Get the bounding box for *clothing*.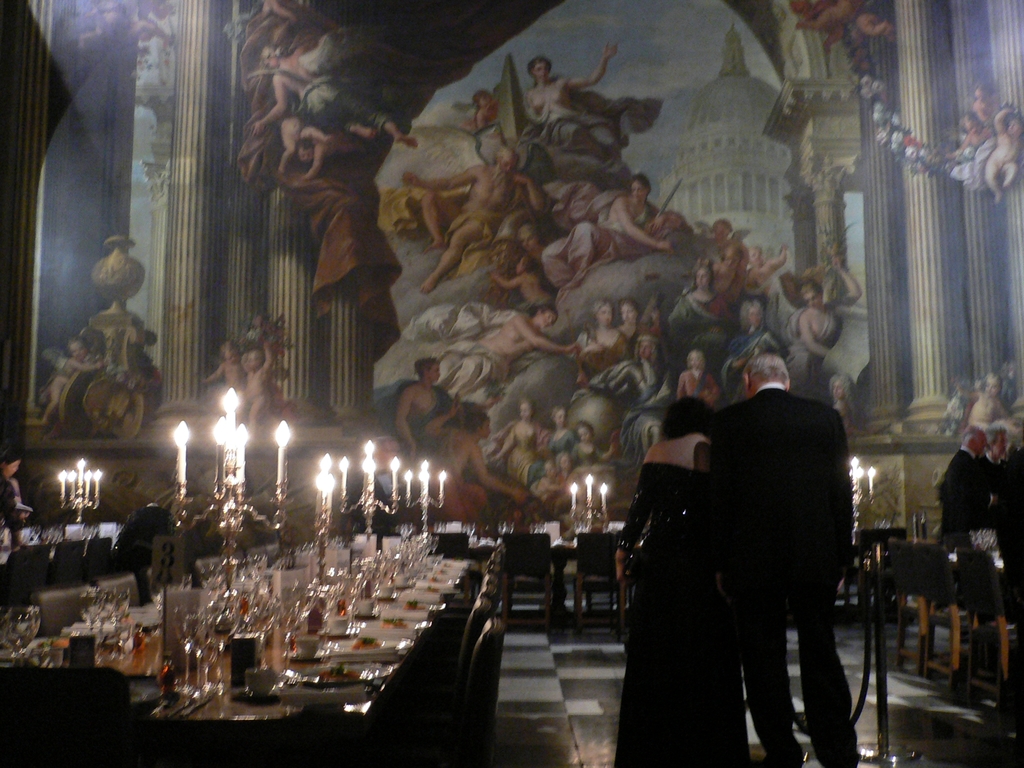
<box>982,447,1005,495</box>.
